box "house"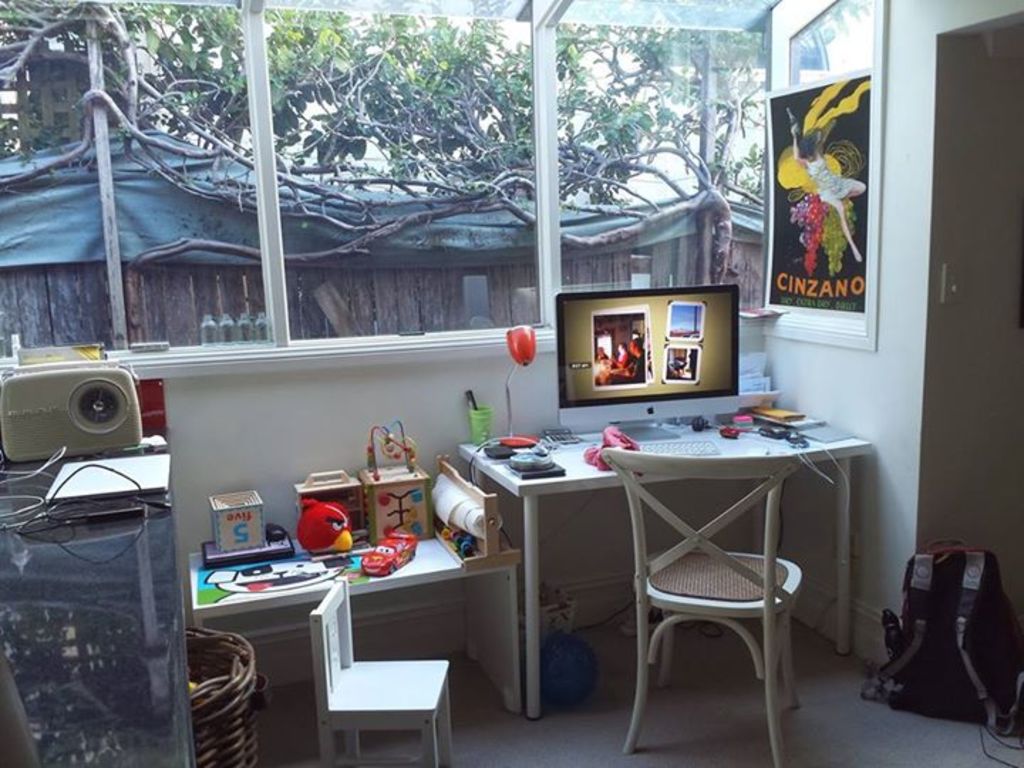
[0,0,1023,767]
